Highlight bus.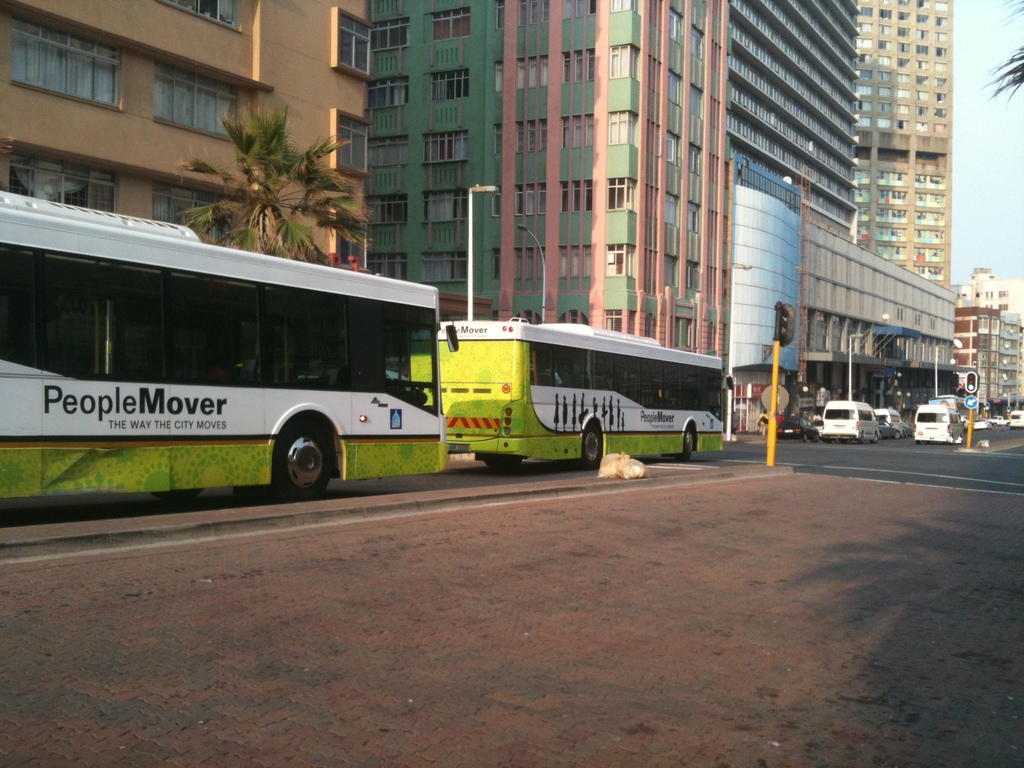
Highlighted region: 819/402/879/442.
